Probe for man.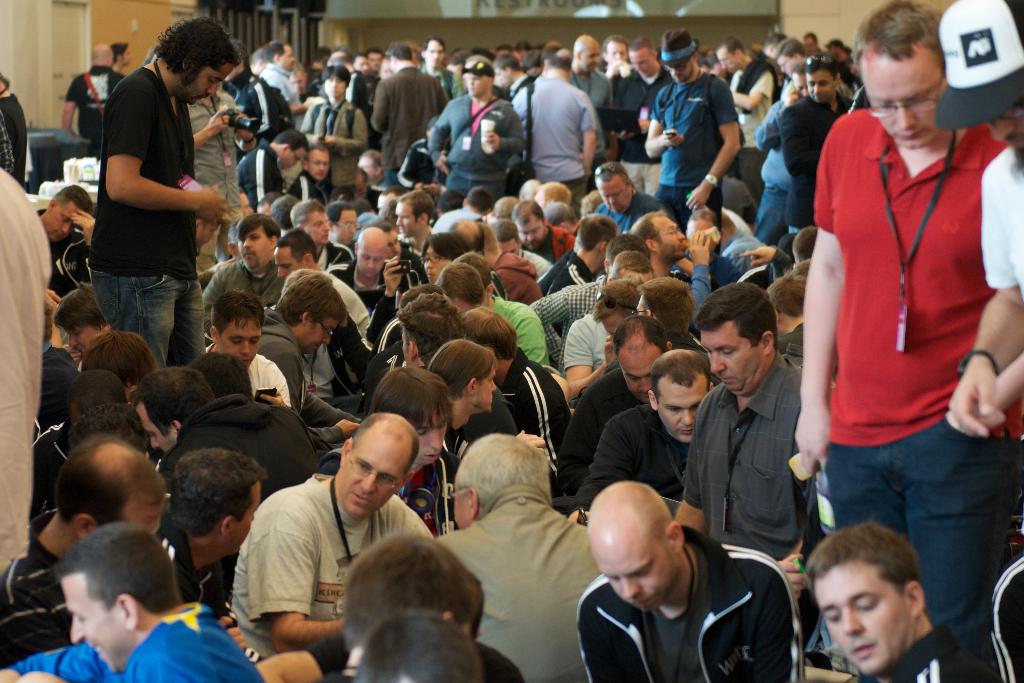
Probe result: crop(363, 39, 452, 205).
